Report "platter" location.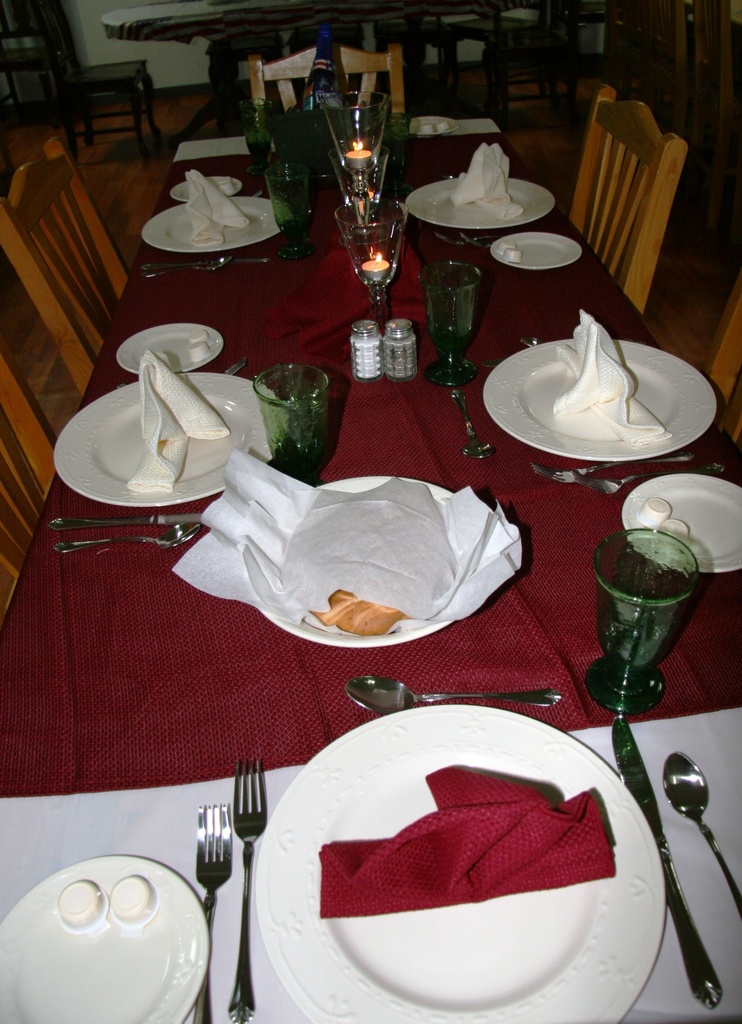
Report: {"x1": 249, "y1": 707, "x2": 664, "y2": 1023}.
